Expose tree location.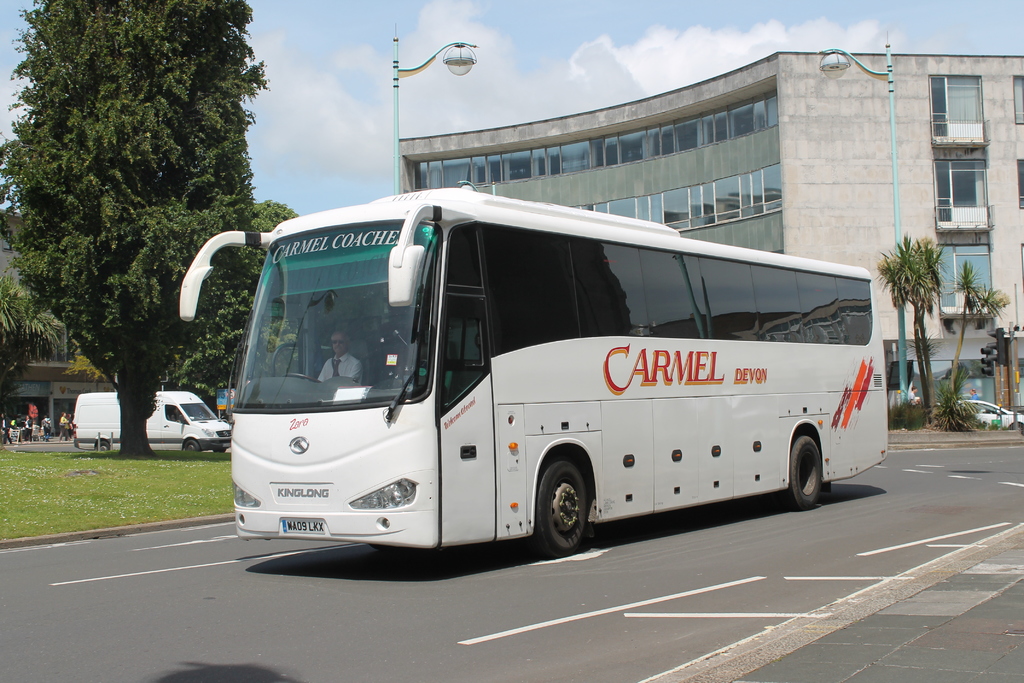
Exposed at <region>3, 0, 264, 451</region>.
